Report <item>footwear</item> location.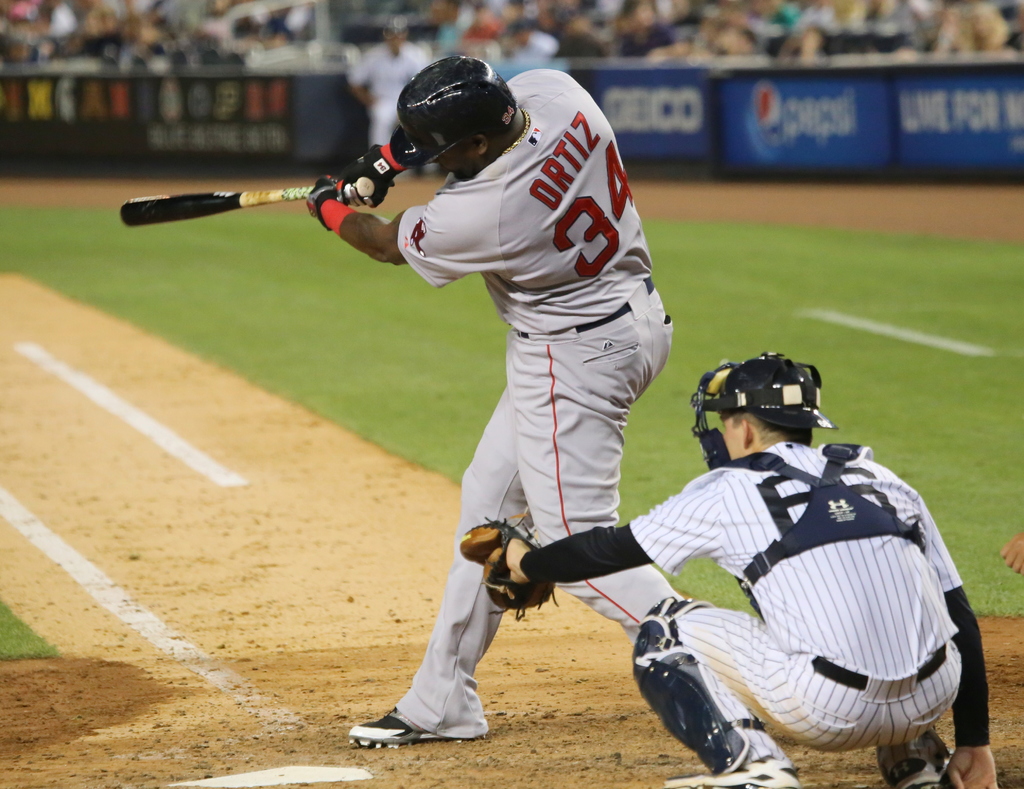
Report: (349,705,467,745).
